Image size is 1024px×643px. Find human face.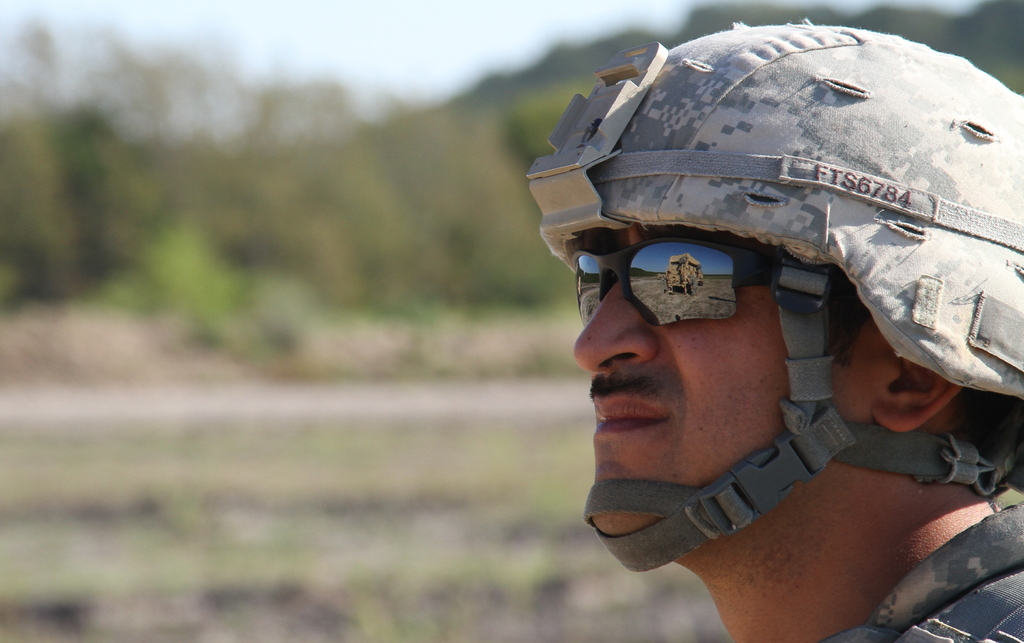
crop(572, 233, 781, 541).
